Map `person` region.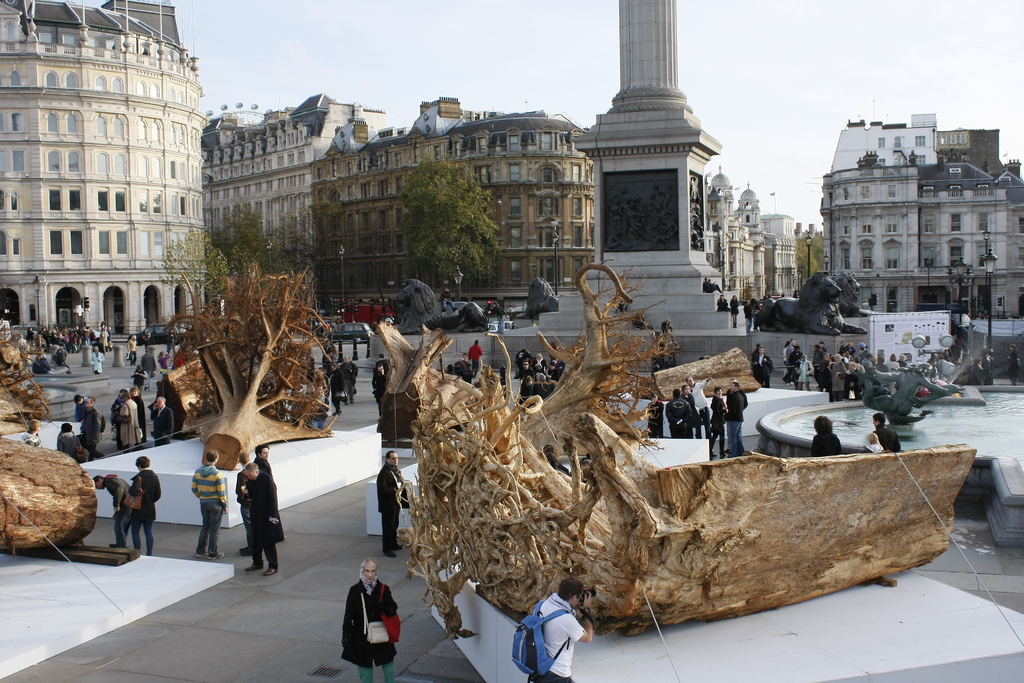
Mapped to <box>706,384,727,459</box>.
